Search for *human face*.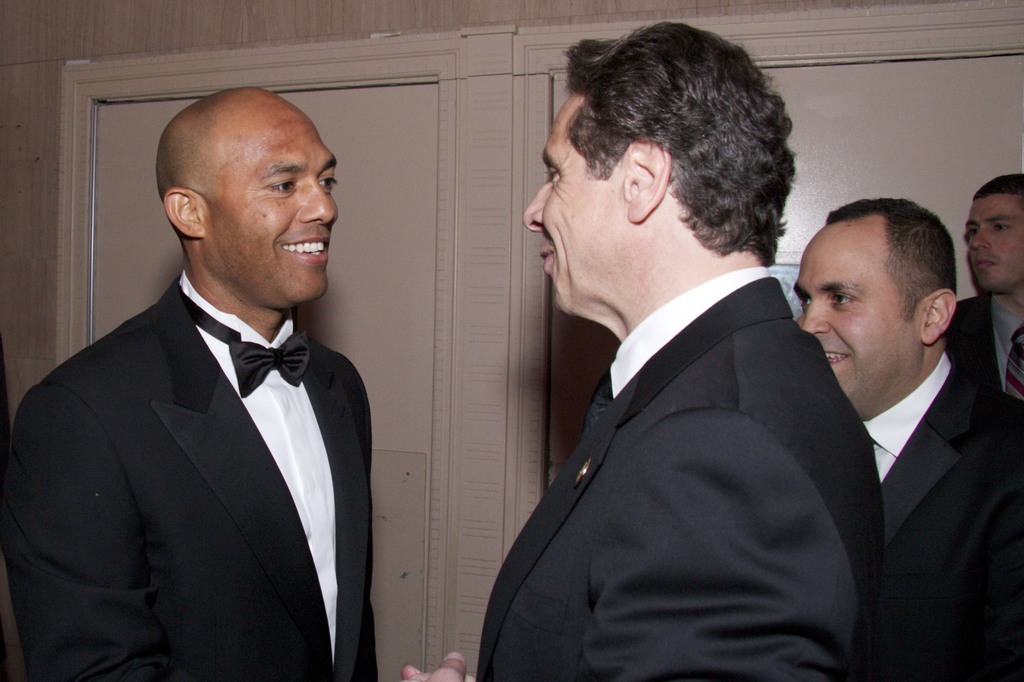
Found at detection(794, 237, 916, 396).
